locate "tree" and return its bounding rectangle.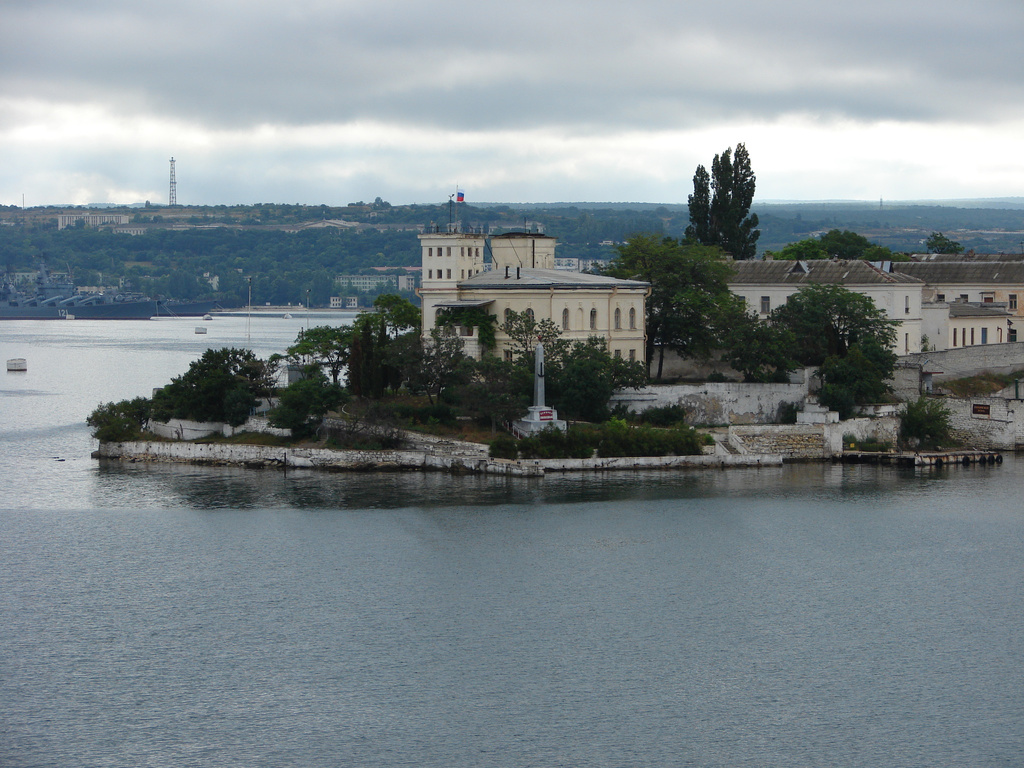
[x1=681, y1=160, x2=708, y2=241].
